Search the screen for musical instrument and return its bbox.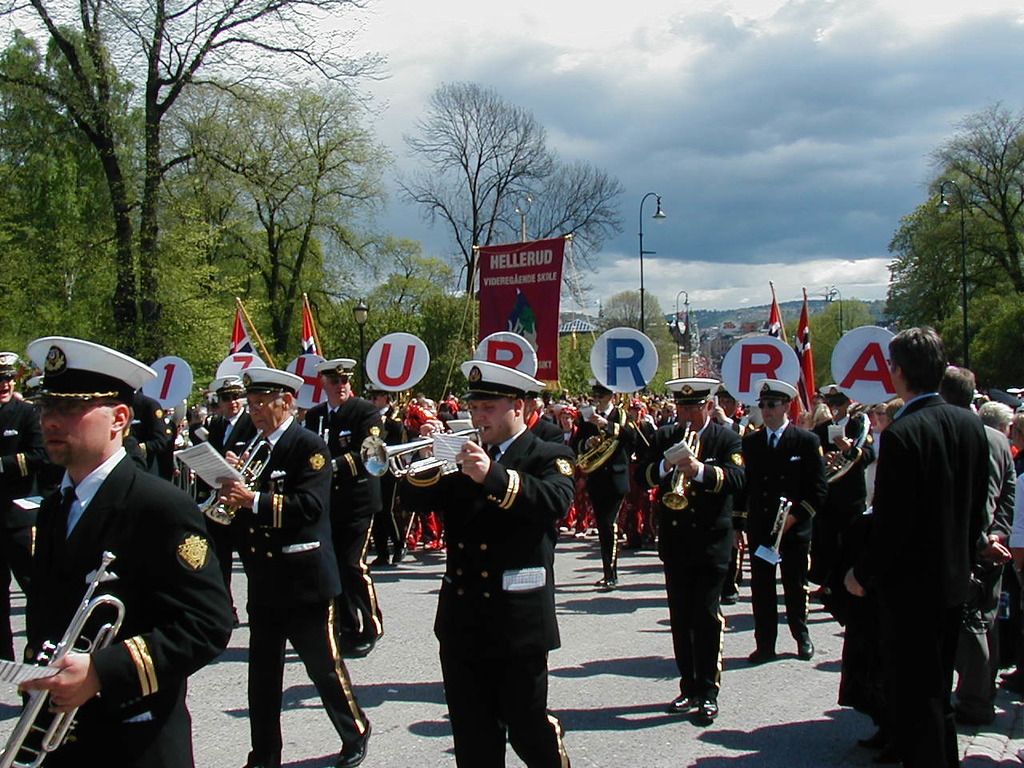
Found: {"x1": 767, "y1": 494, "x2": 795, "y2": 568}.
